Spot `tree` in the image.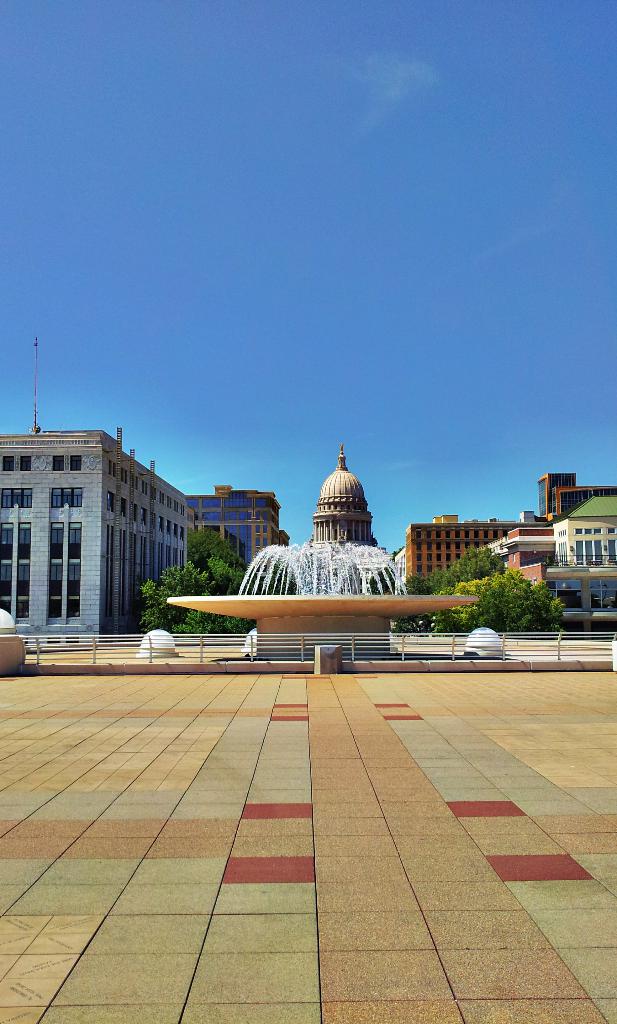
`tree` found at 136, 555, 257, 634.
